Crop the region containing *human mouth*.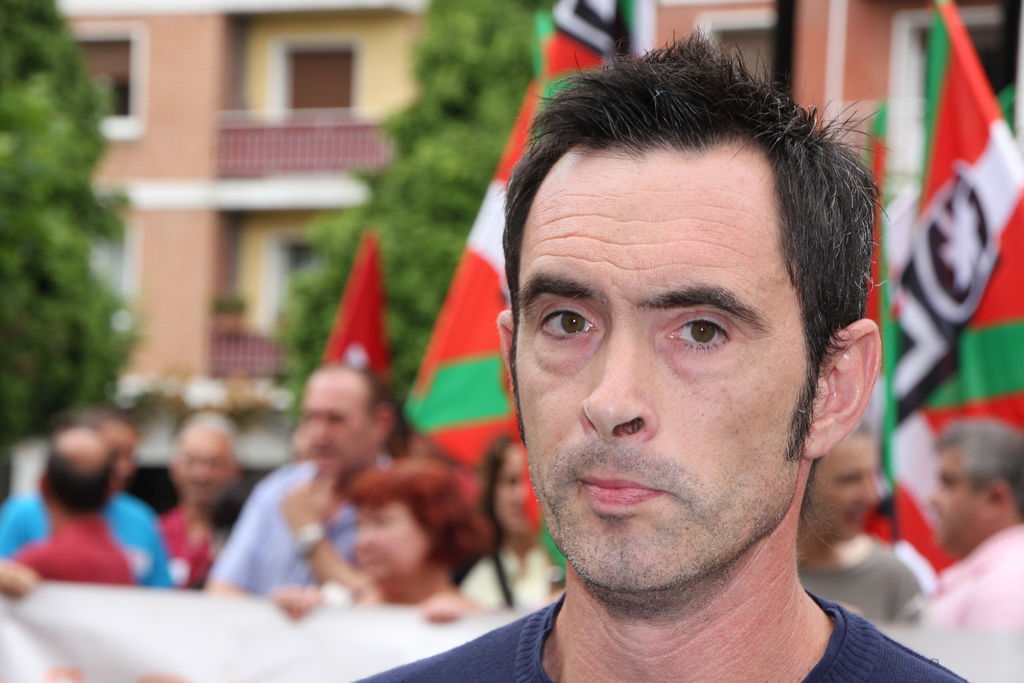
Crop region: 579,468,671,525.
